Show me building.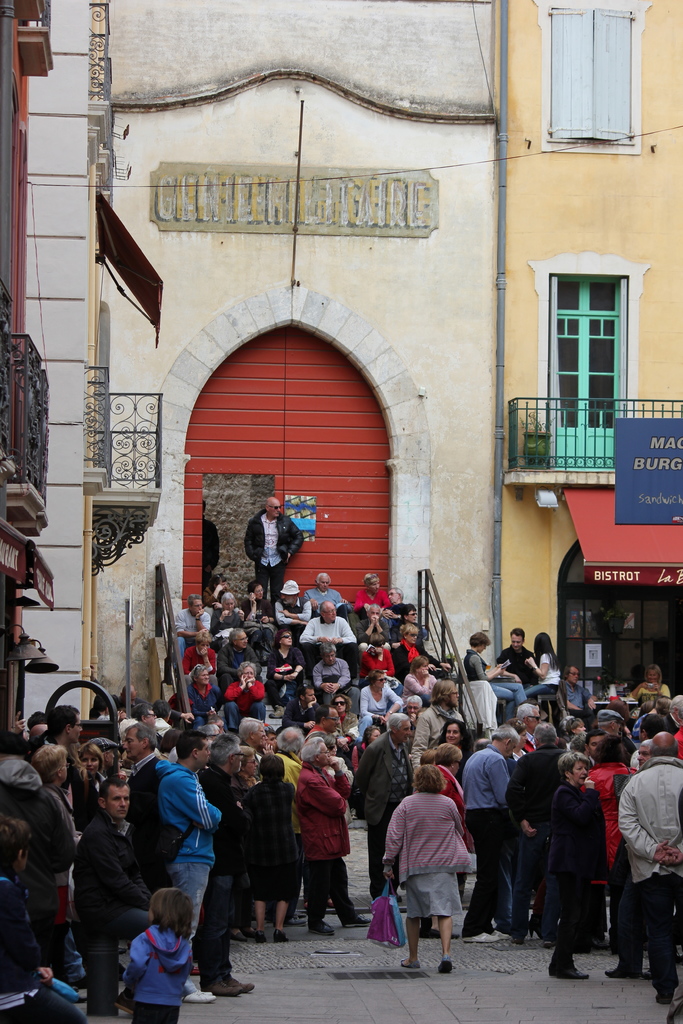
building is here: (501,0,682,694).
